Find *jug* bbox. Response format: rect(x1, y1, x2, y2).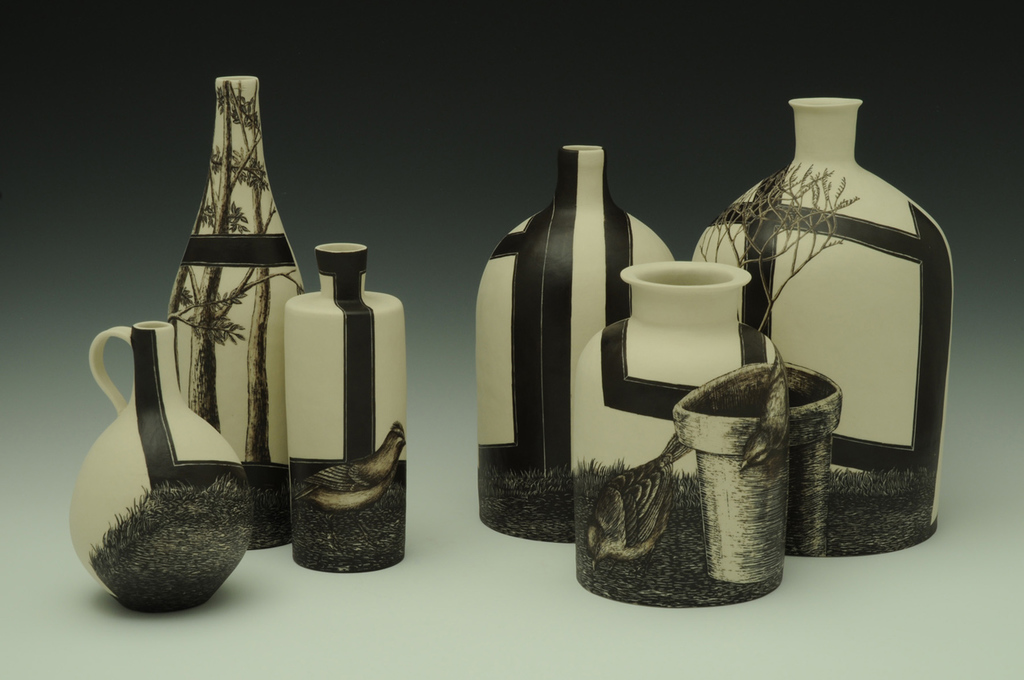
rect(65, 320, 255, 617).
